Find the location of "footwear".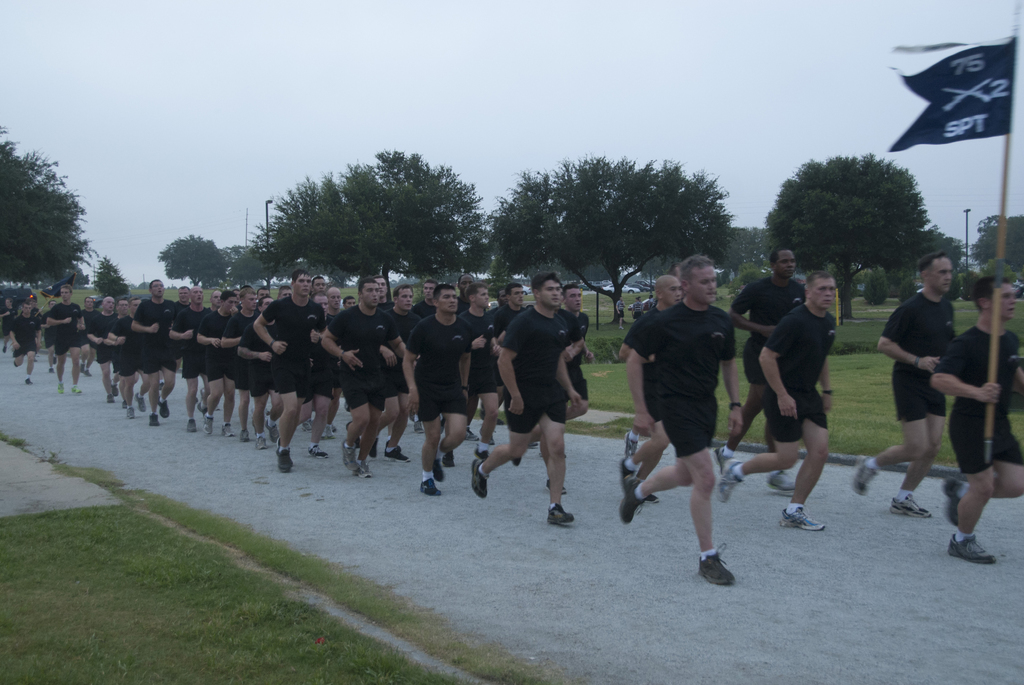
Location: [x1=26, y1=378, x2=31, y2=384].
